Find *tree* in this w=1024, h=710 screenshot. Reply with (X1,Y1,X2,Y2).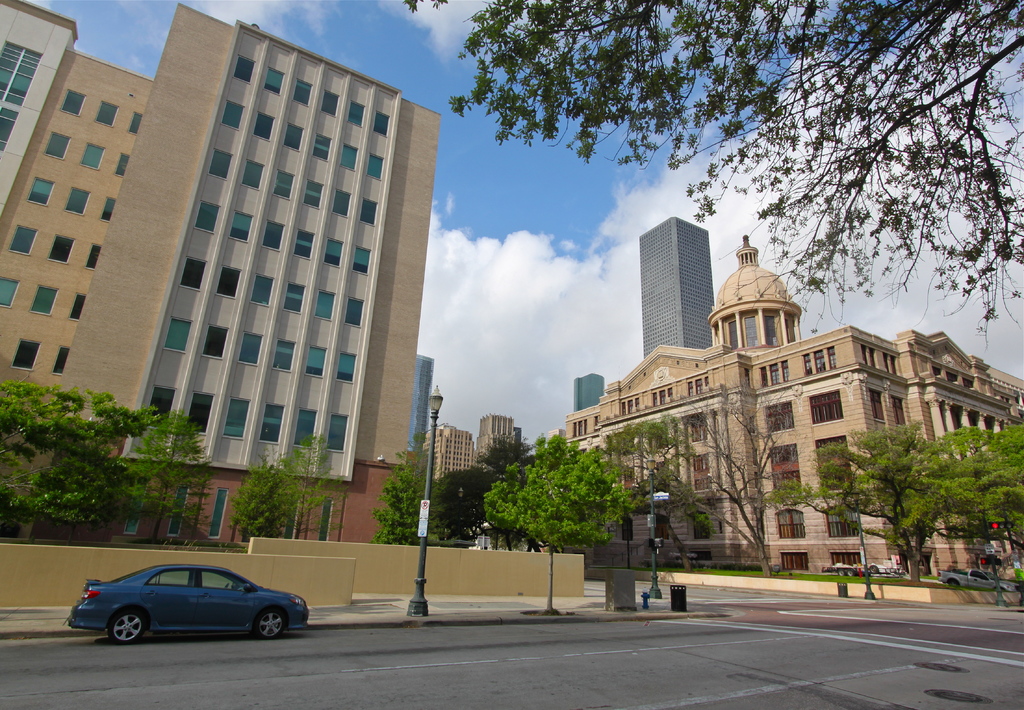
(113,412,213,544).
